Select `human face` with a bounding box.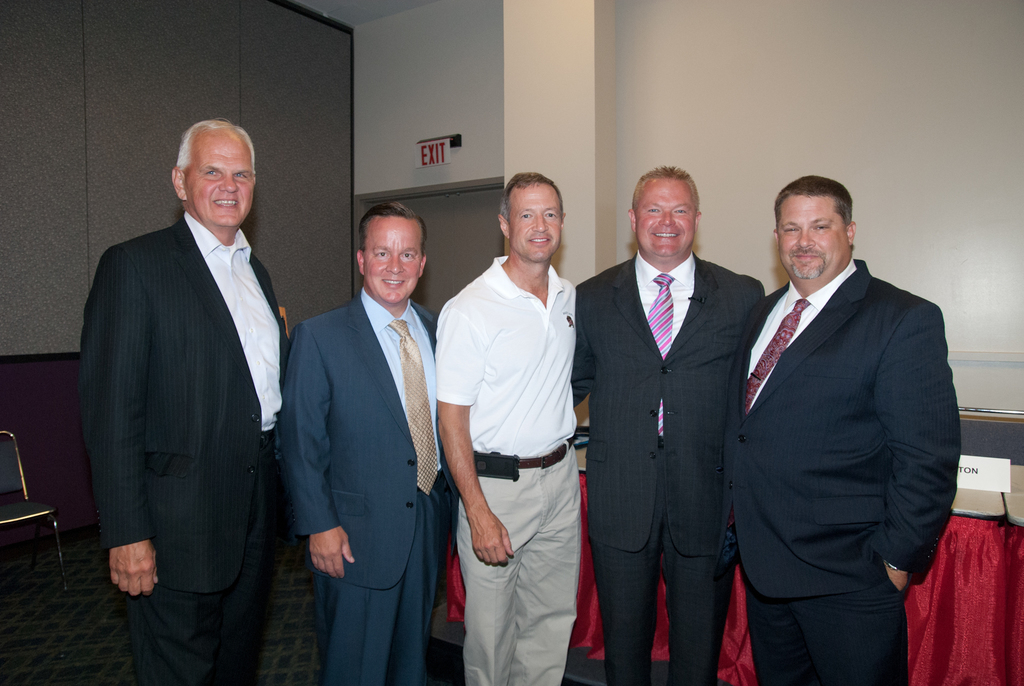
pyautogui.locateOnScreen(510, 185, 563, 264).
